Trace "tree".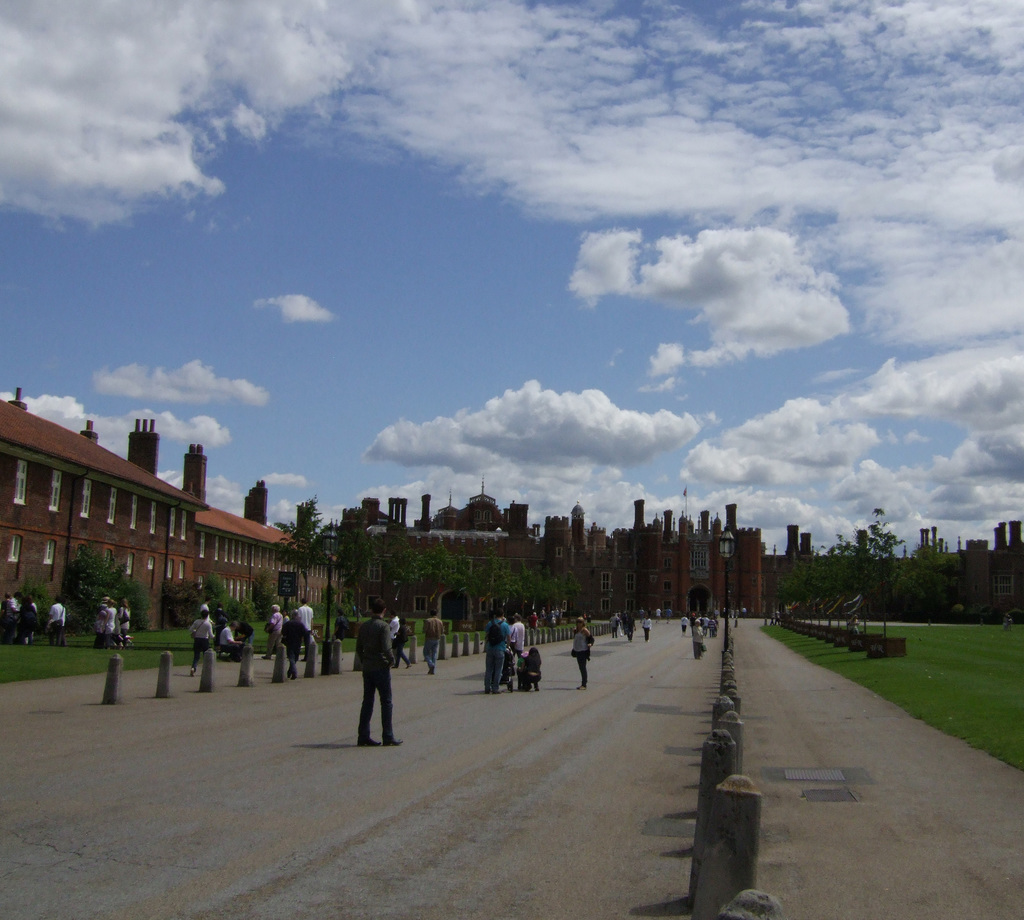
Traced to <bbox>559, 566, 582, 621</bbox>.
